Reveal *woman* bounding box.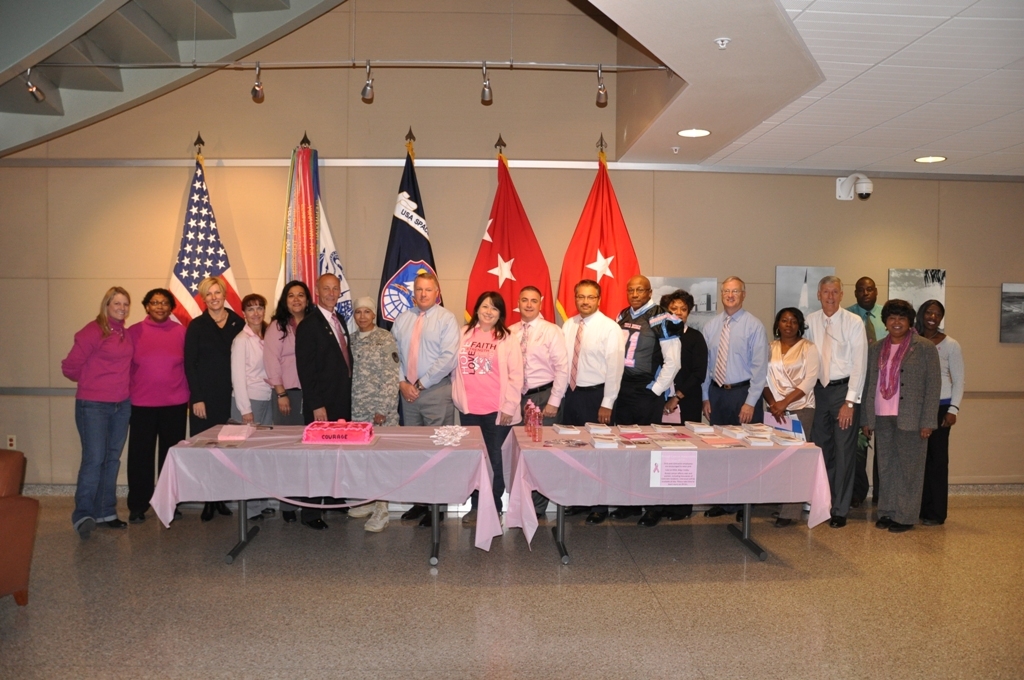
Revealed: 263, 279, 308, 525.
